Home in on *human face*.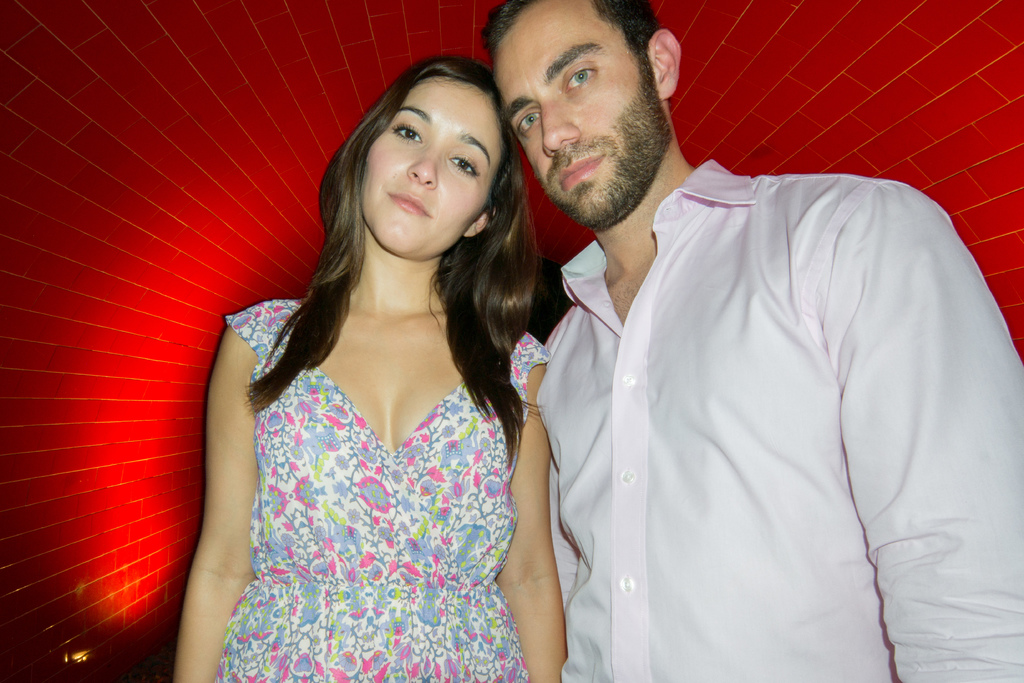
Homed in at [left=358, top=76, right=507, bottom=257].
